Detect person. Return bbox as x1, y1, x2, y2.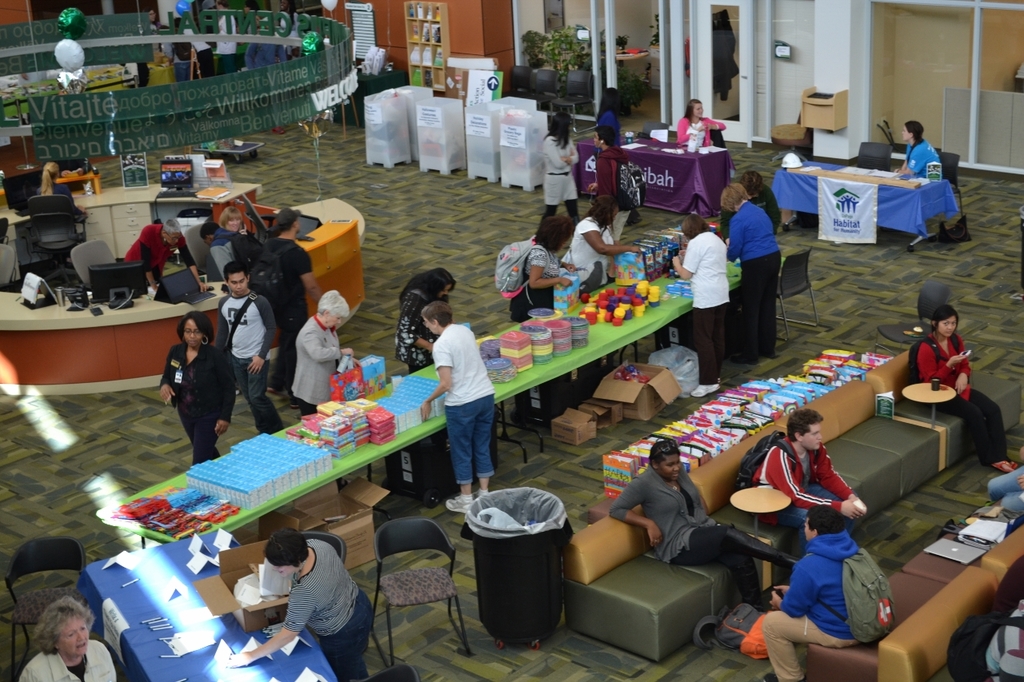
734, 401, 866, 550.
